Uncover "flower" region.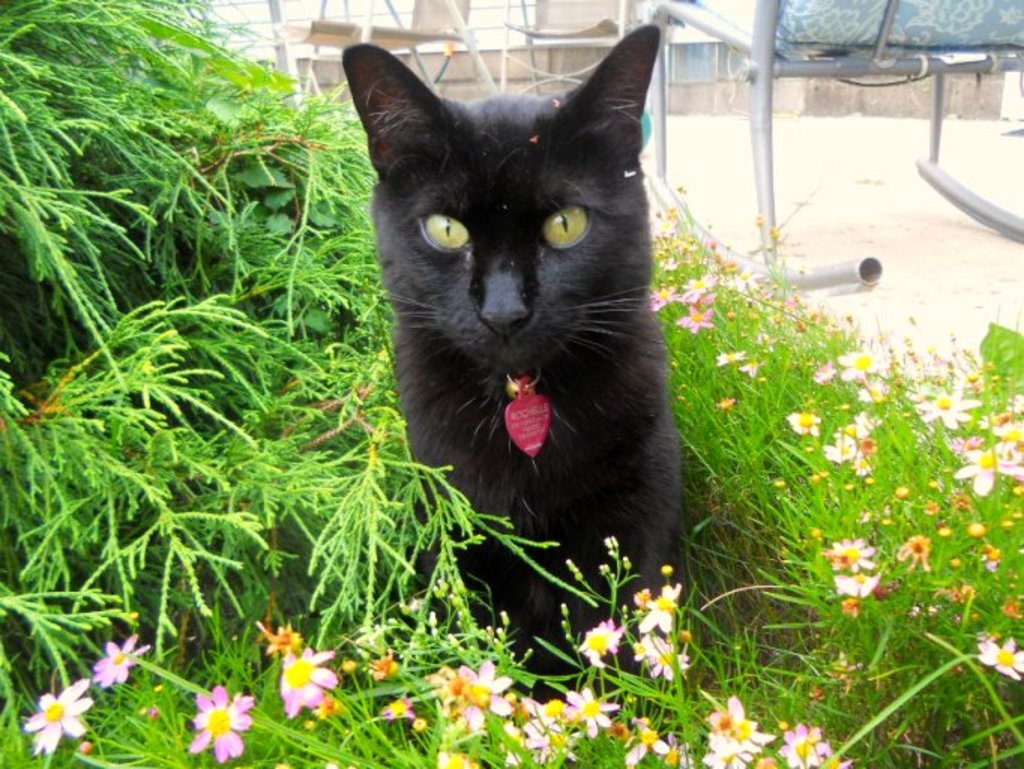
Uncovered: [273, 646, 339, 719].
